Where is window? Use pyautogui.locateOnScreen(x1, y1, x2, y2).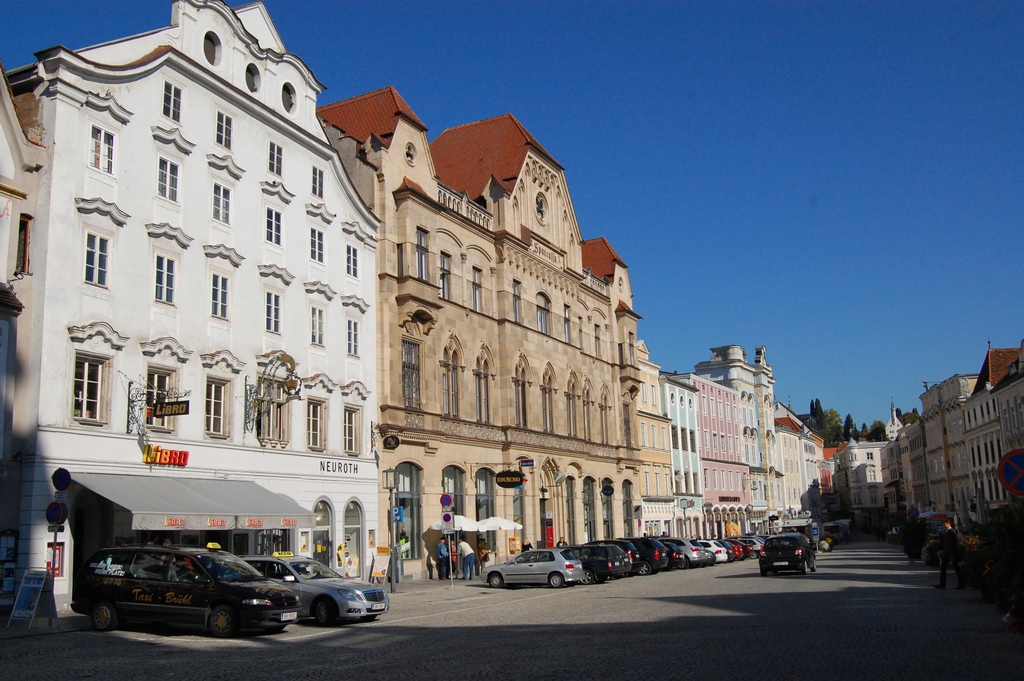
pyautogui.locateOnScreen(157, 81, 184, 122).
